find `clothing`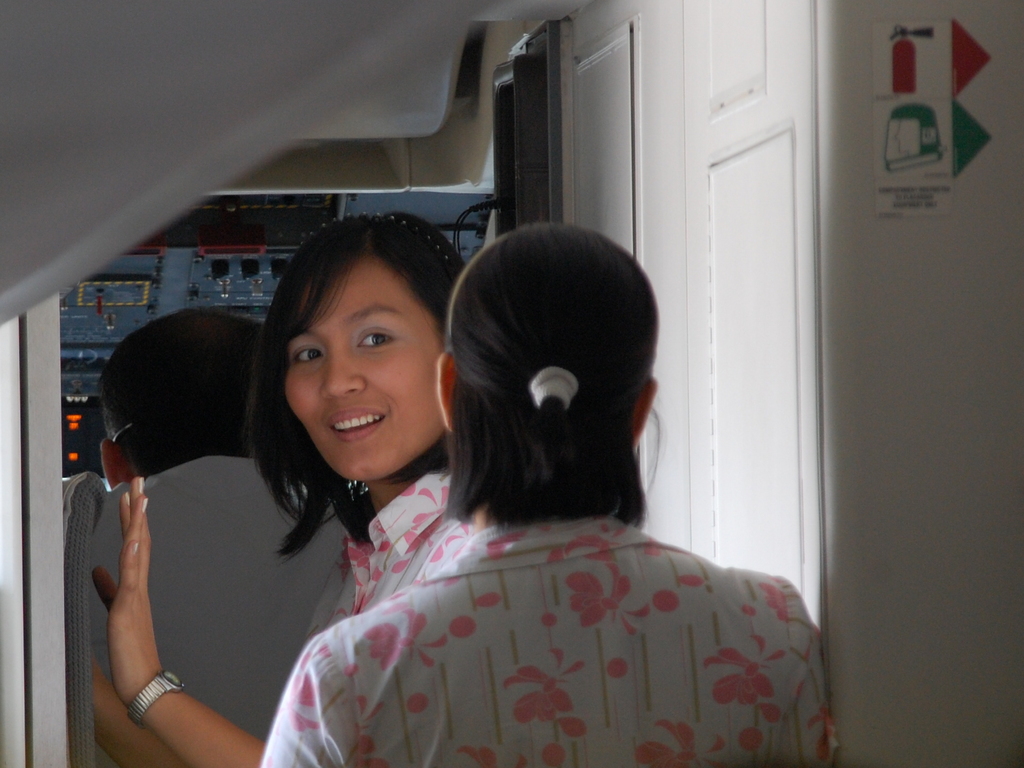
(296,467,497,637)
